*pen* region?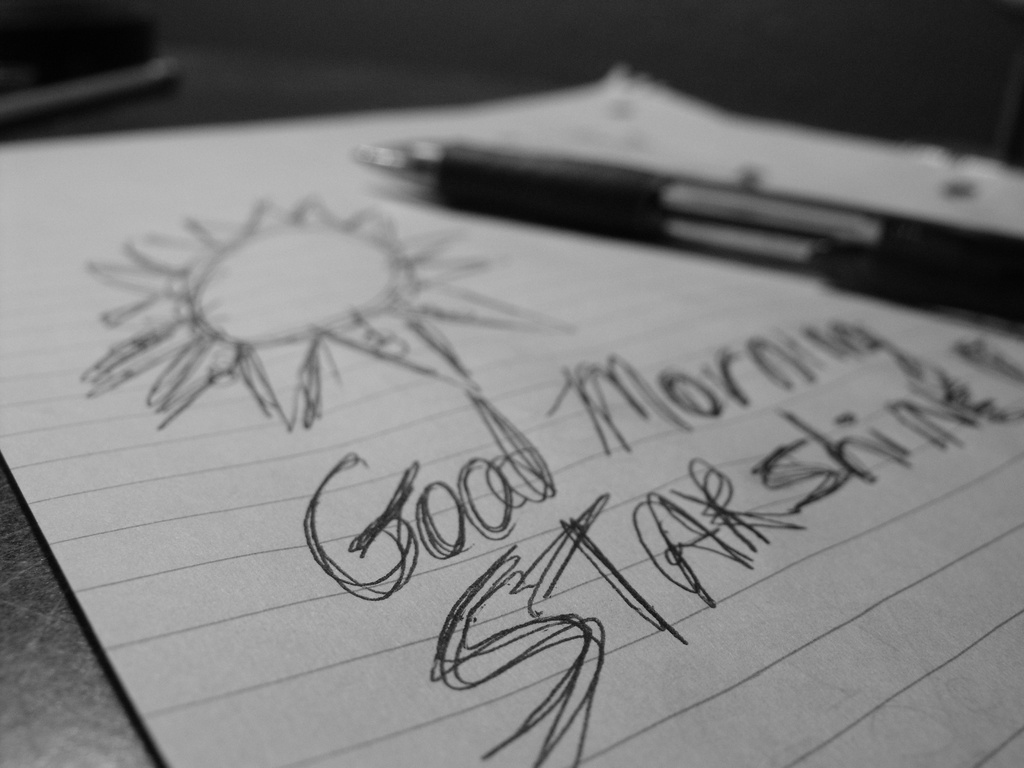
{"x1": 345, "y1": 150, "x2": 1023, "y2": 336}
